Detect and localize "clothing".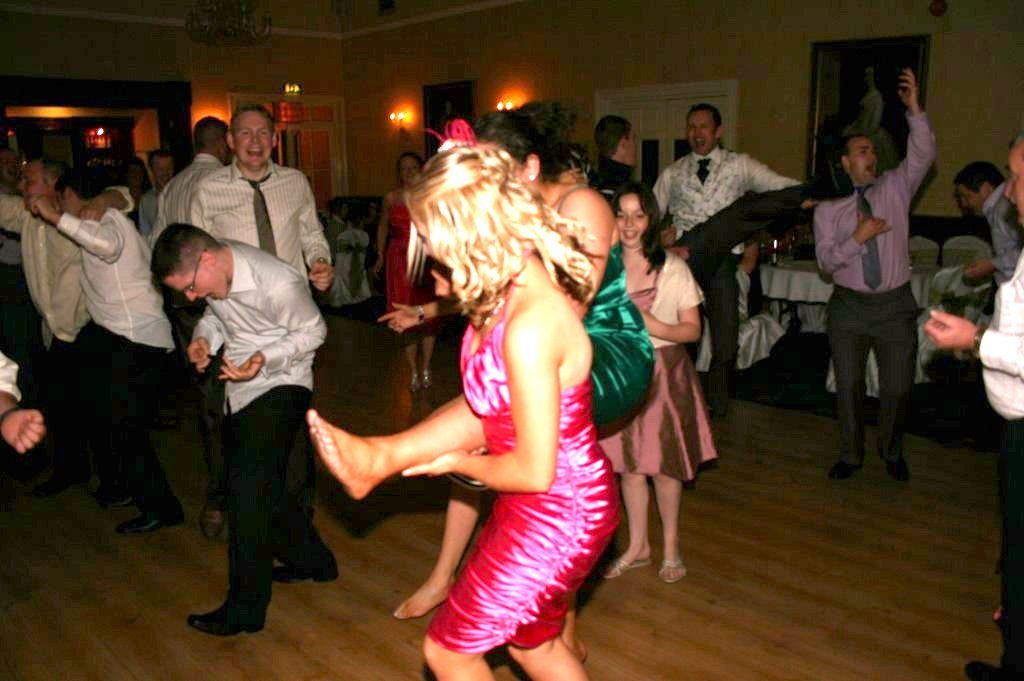
Localized at BBox(978, 249, 1023, 674).
